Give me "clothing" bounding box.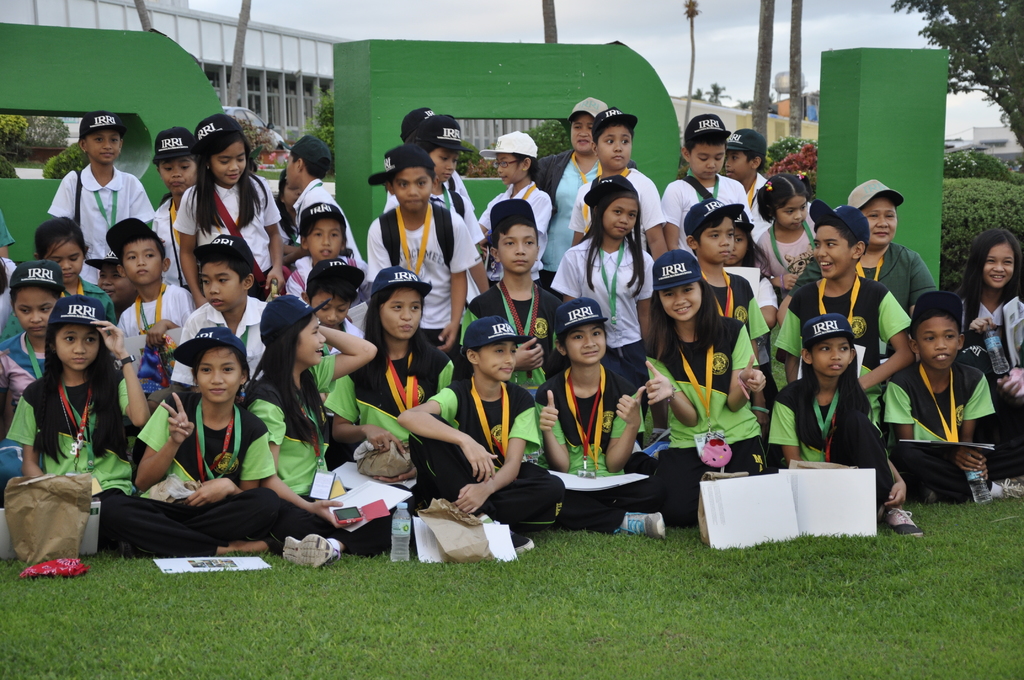
bbox=[147, 199, 197, 287].
